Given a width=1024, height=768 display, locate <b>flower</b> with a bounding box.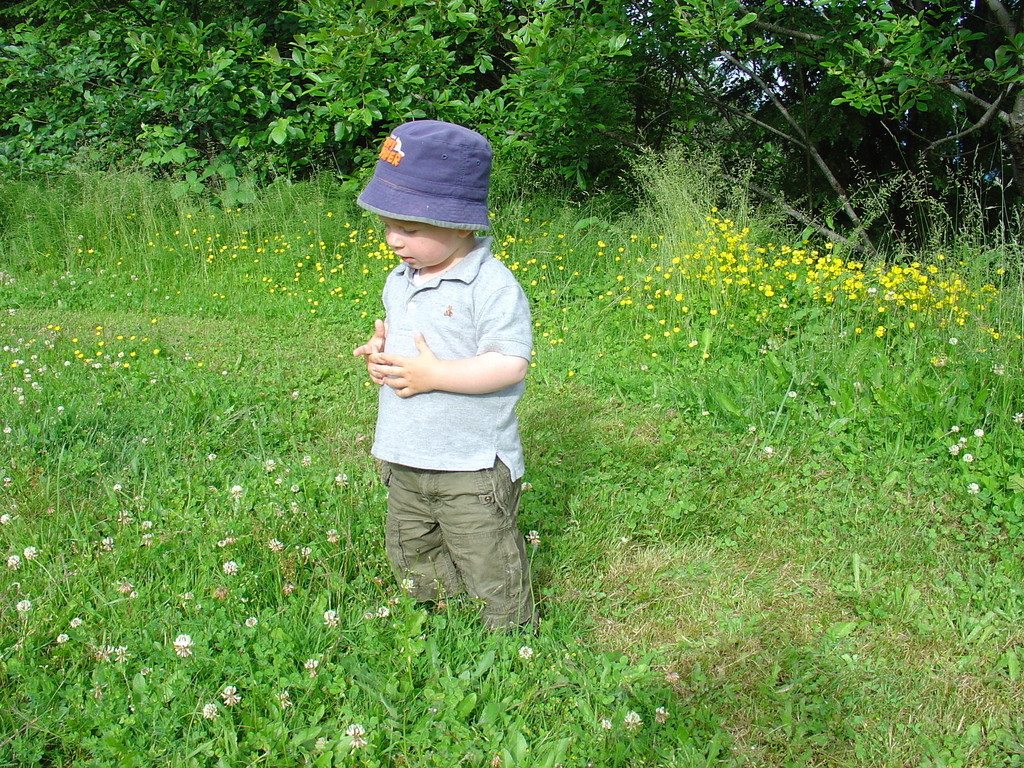
Located: x1=349, y1=735, x2=367, y2=748.
